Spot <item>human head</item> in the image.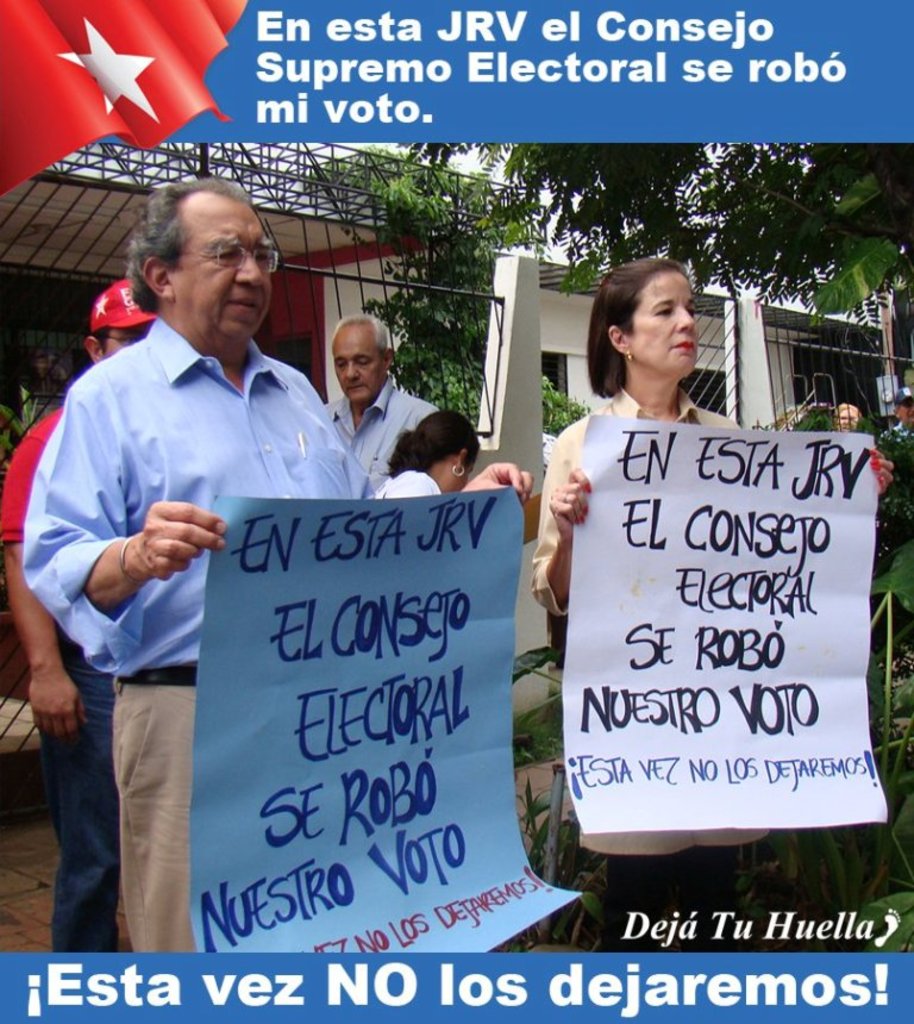
<item>human head</item> found at Rect(835, 401, 858, 426).
